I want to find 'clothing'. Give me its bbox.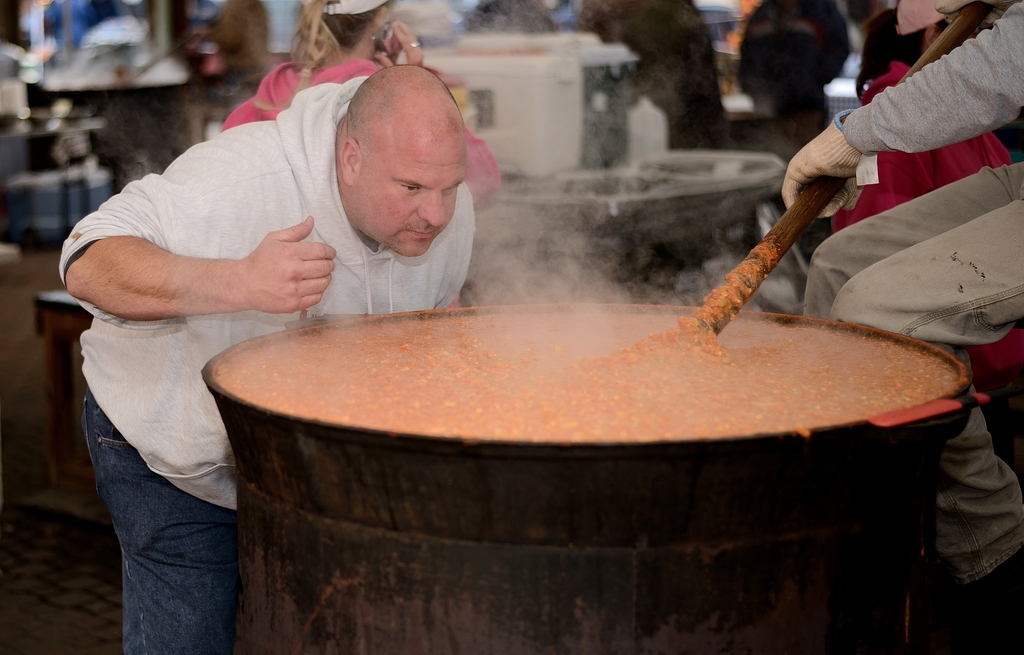
(737, 0, 856, 174).
